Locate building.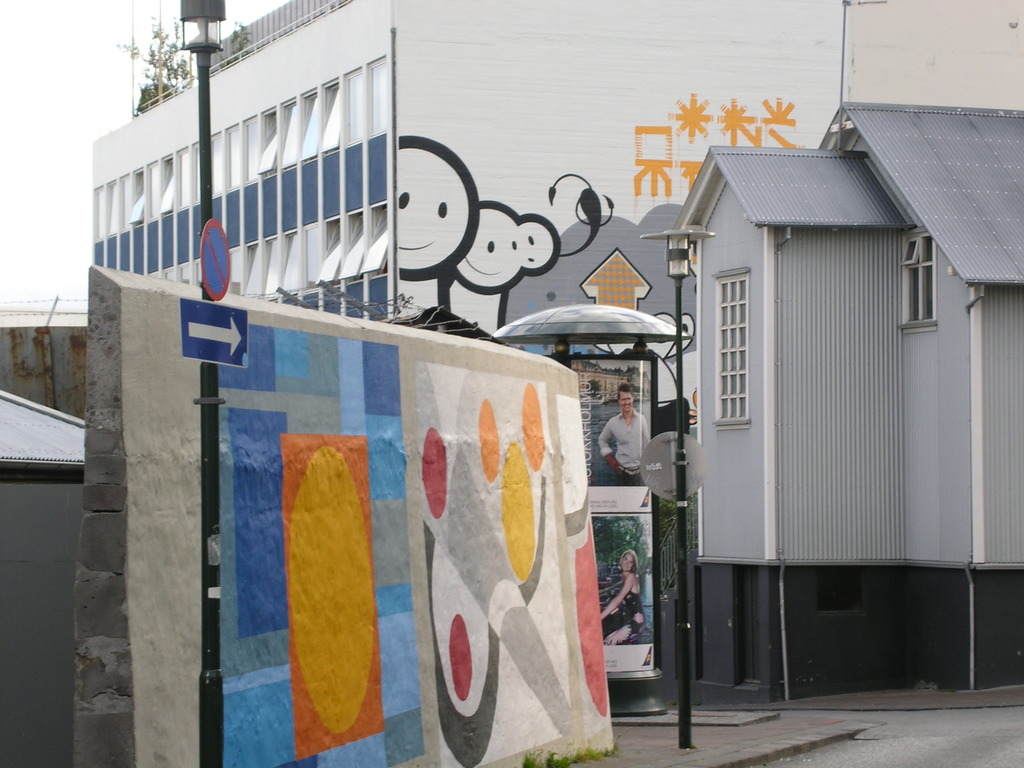
Bounding box: region(95, 0, 852, 343).
